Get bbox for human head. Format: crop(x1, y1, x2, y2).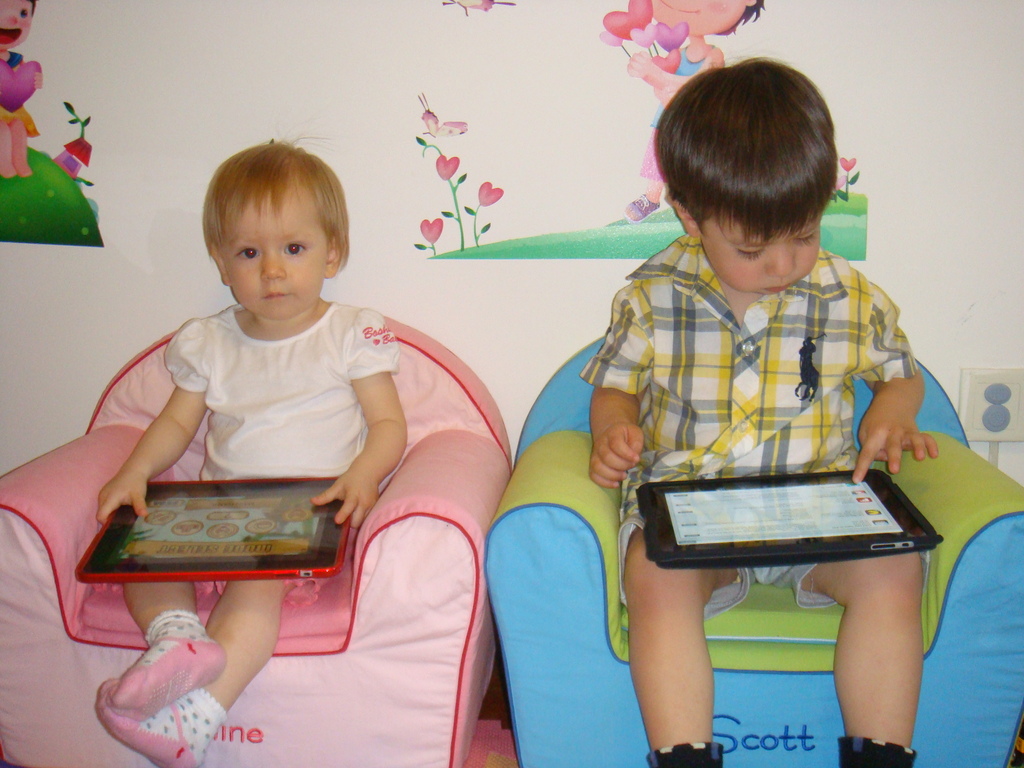
crop(653, 52, 838, 296).
